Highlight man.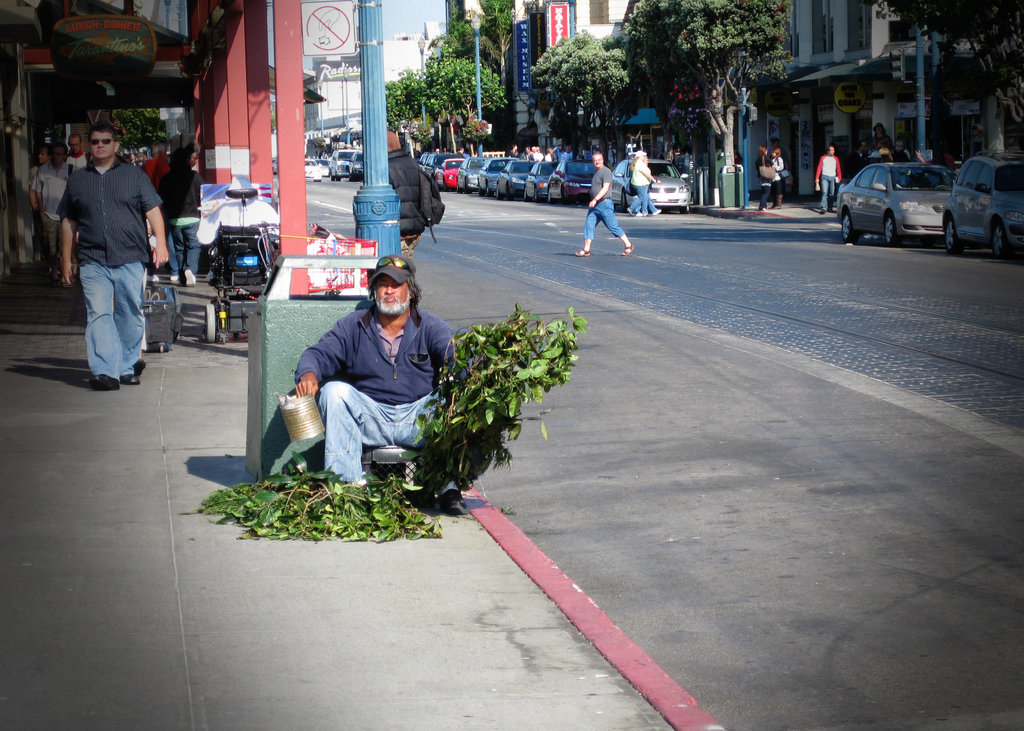
Highlighted region: locate(849, 141, 867, 181).
